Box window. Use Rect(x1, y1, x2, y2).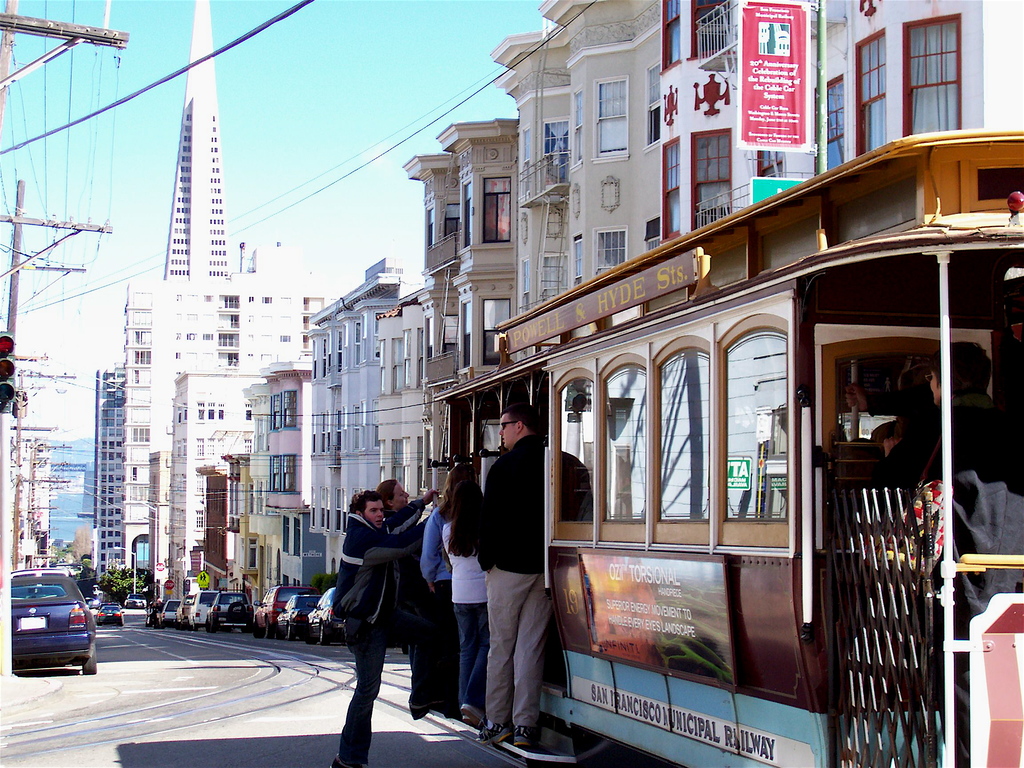
Rect(661, 125, 731, 241).
